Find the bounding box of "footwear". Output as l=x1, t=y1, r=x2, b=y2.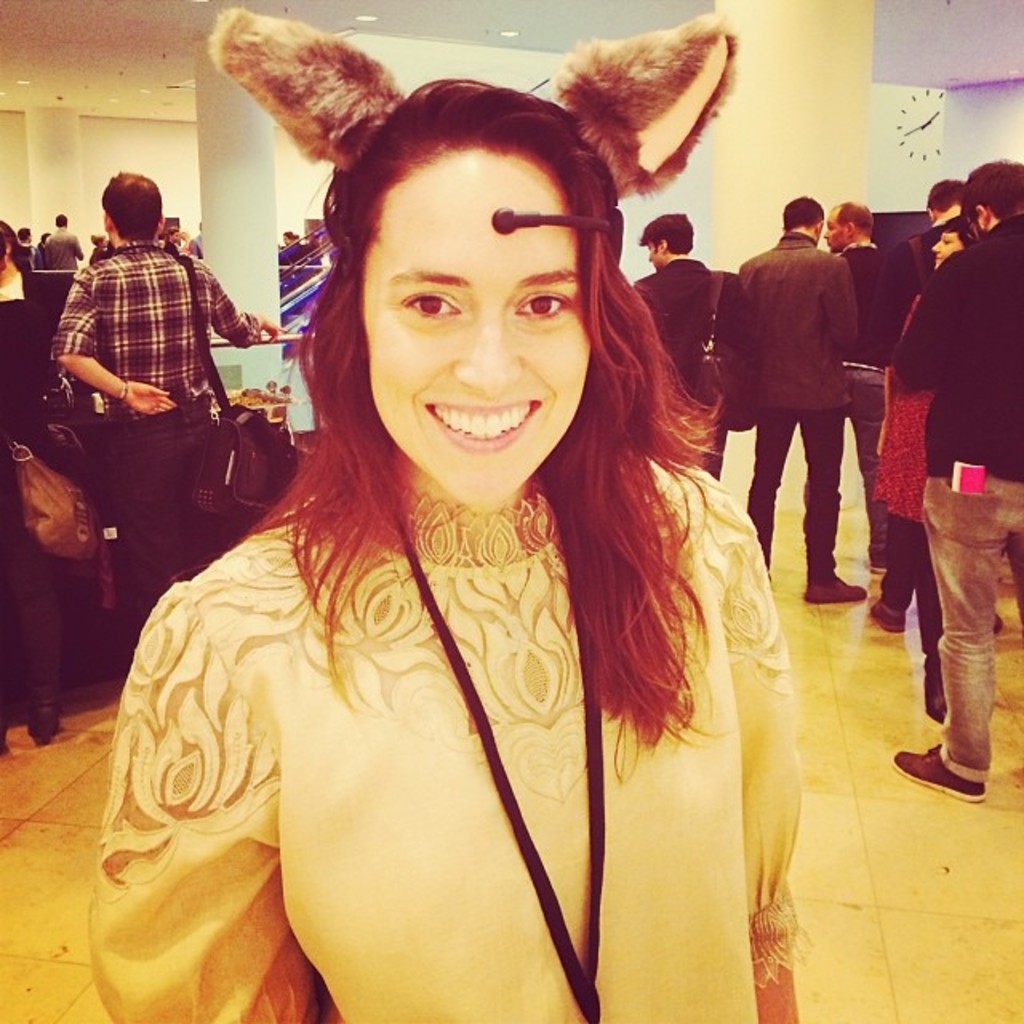
l=872, t=597, r=901, b=630.
